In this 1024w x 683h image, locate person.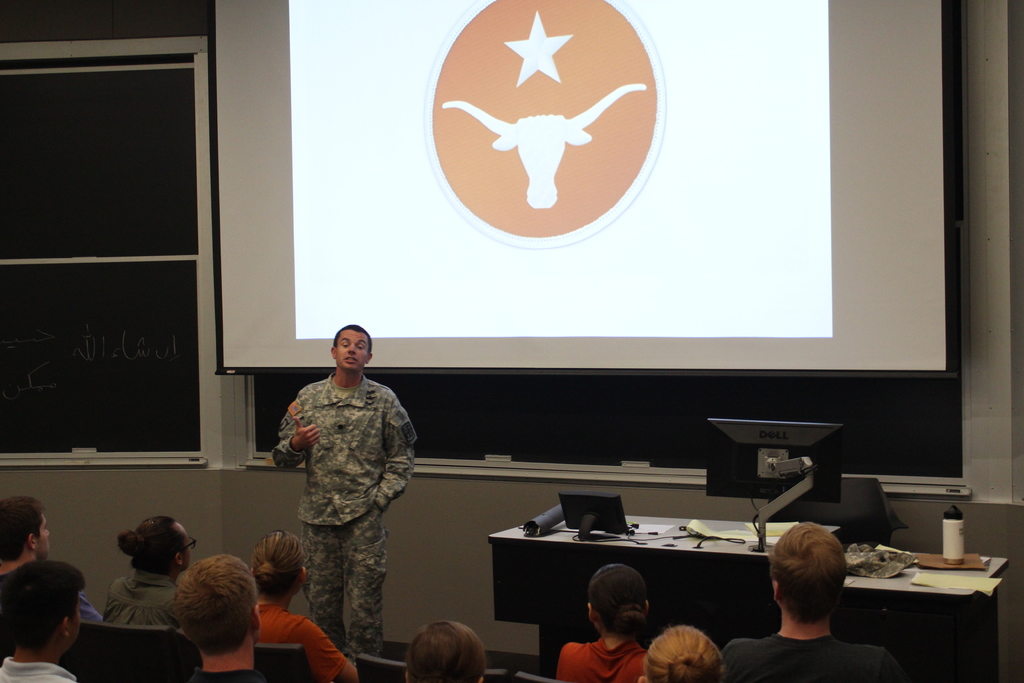
Bounding box: <region>274, 324, 419, 657</region>.
